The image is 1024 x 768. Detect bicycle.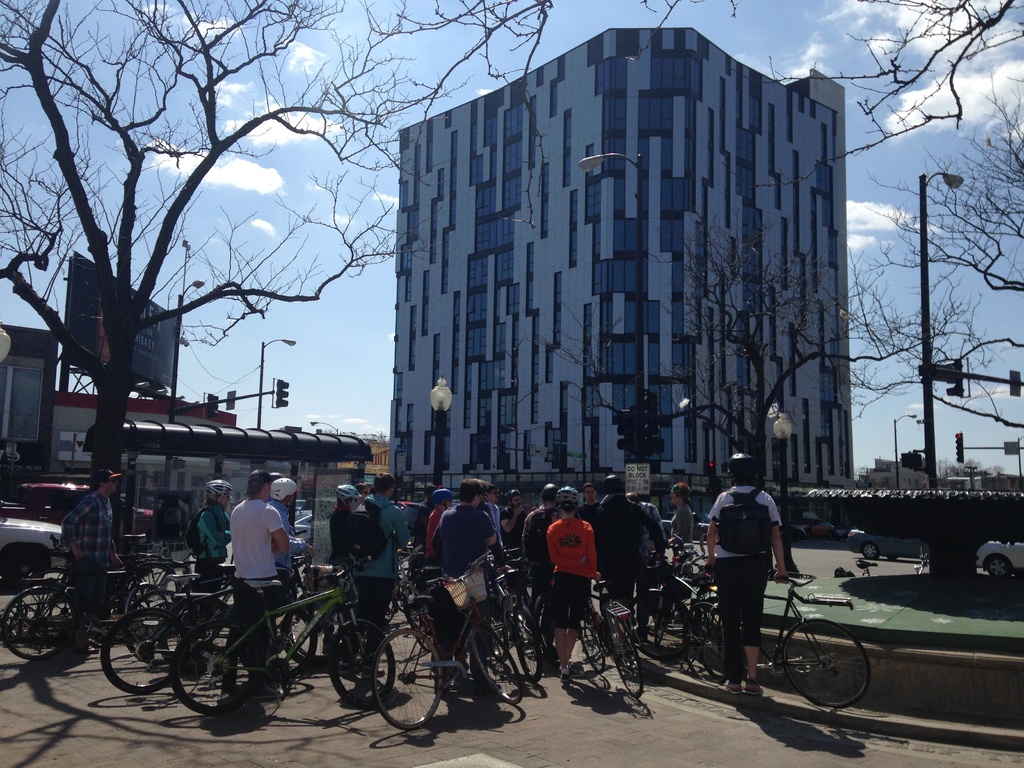
Detection: {"x1": 369, "y1": 547, "x2": 525, "y2": 737}.
